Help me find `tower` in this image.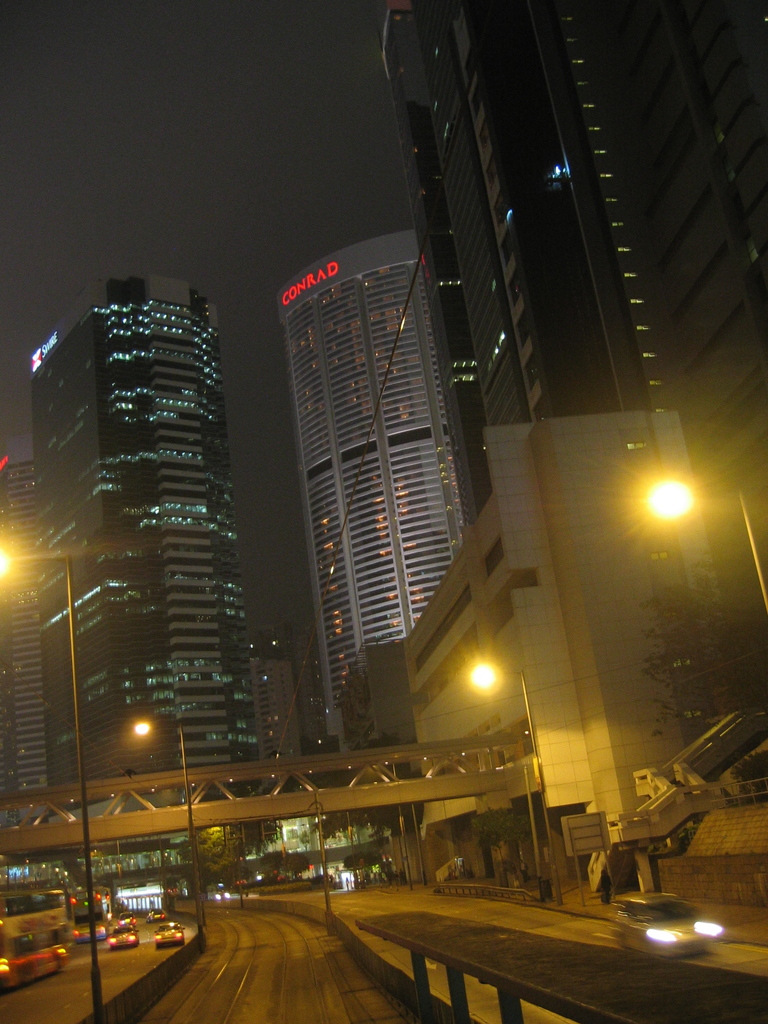
Found it: <region>376, 0, 767, 712</region>.
